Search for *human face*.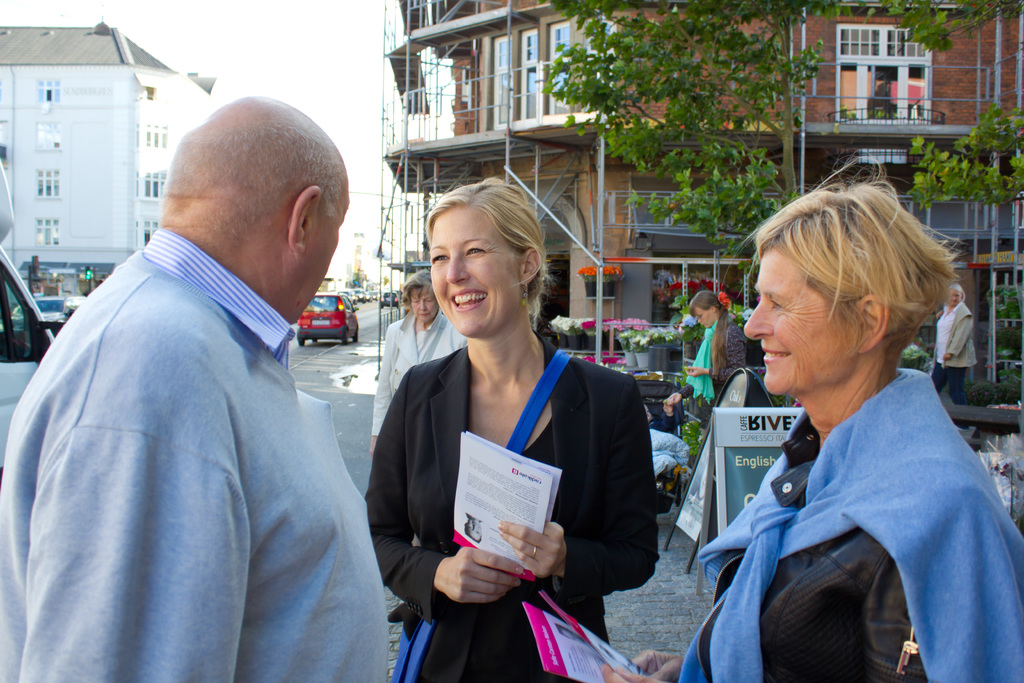
Found at 430, 208, 522, 338.
